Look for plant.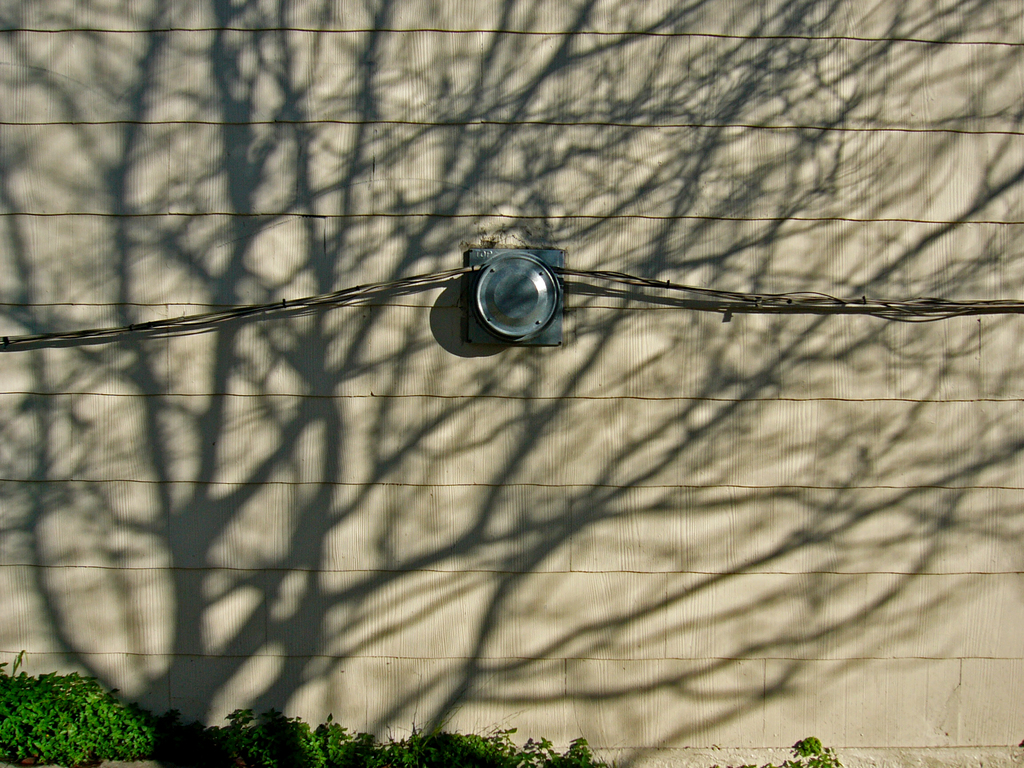
Found: detection(1, 644, 156, 767).
